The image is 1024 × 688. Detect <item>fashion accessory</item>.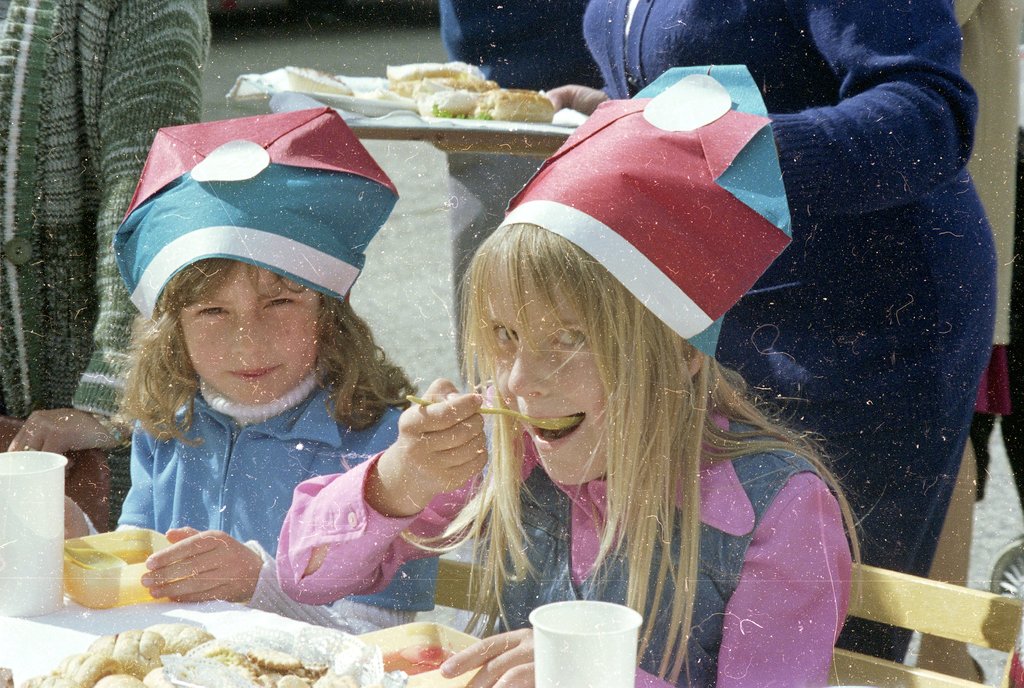
Detection: Rect(104, 102, 405, 325).
